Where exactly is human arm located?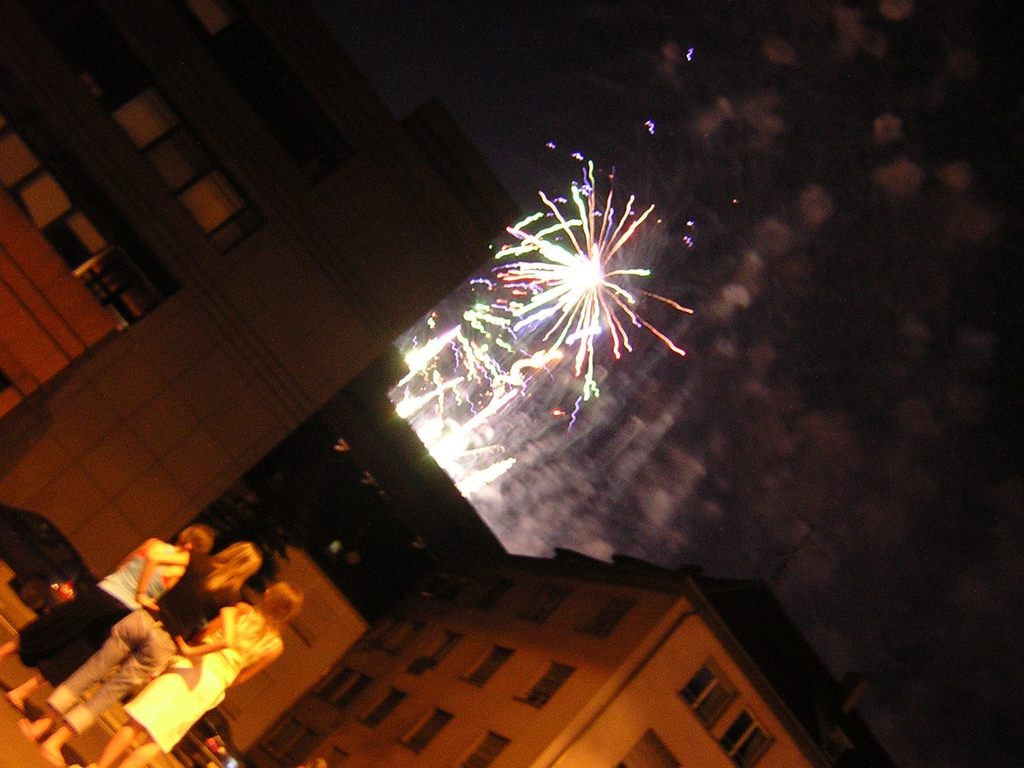
Its bounding box is 234:652:284:685.
